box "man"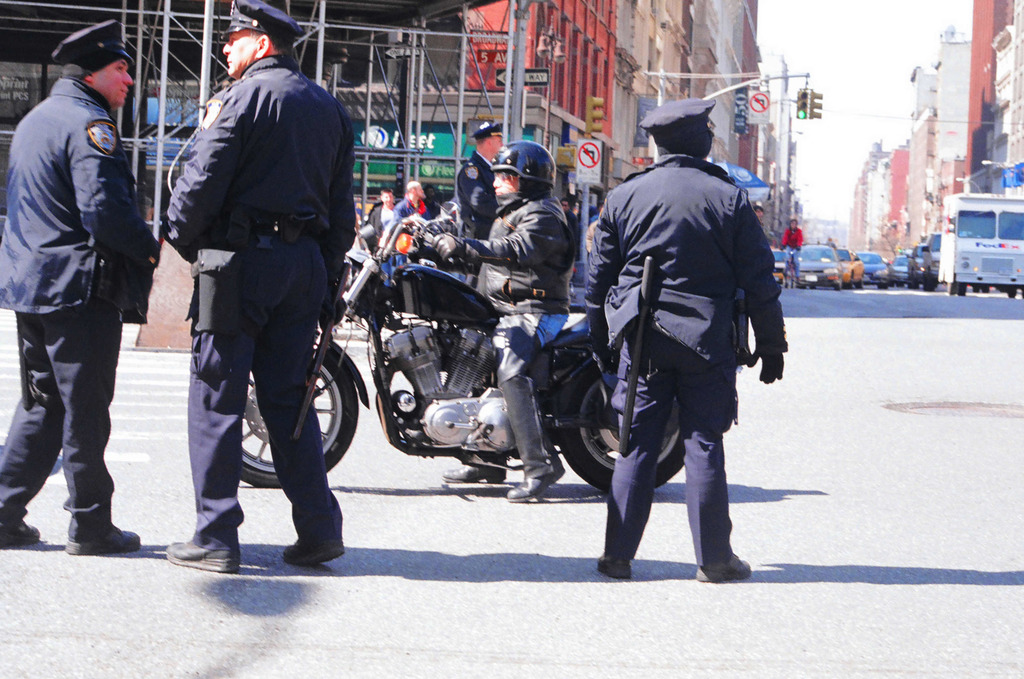
(451,121,509,288)
